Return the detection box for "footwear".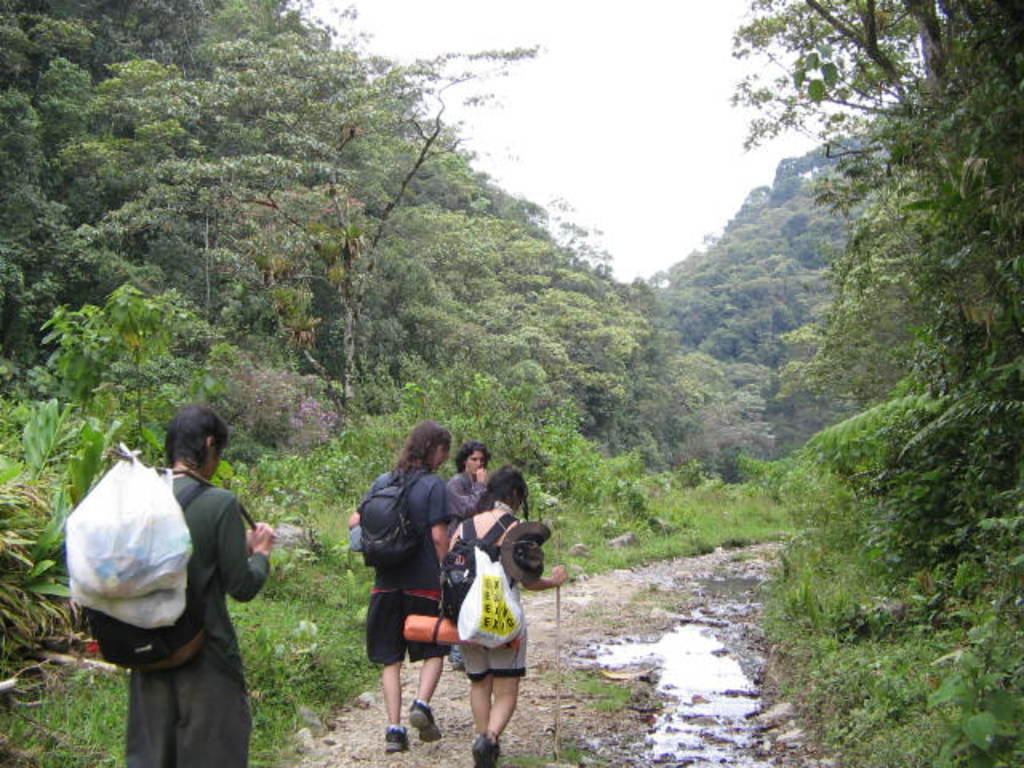
Rect(406, 694, 445, 747).
